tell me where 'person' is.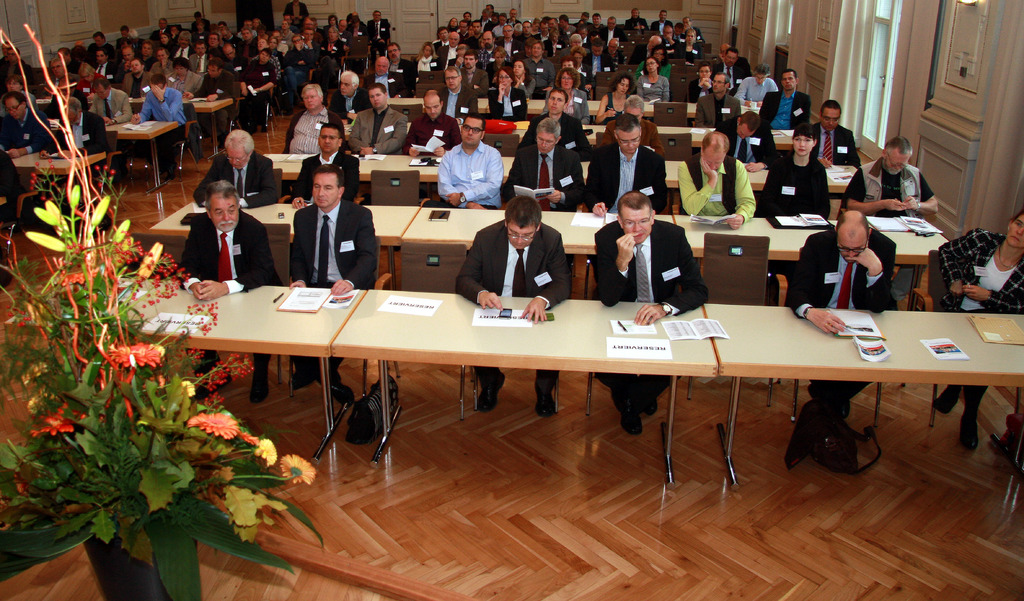
'person' is at {"x1": 324, "y1": 69, "x2": 371, "y2": 126}.
